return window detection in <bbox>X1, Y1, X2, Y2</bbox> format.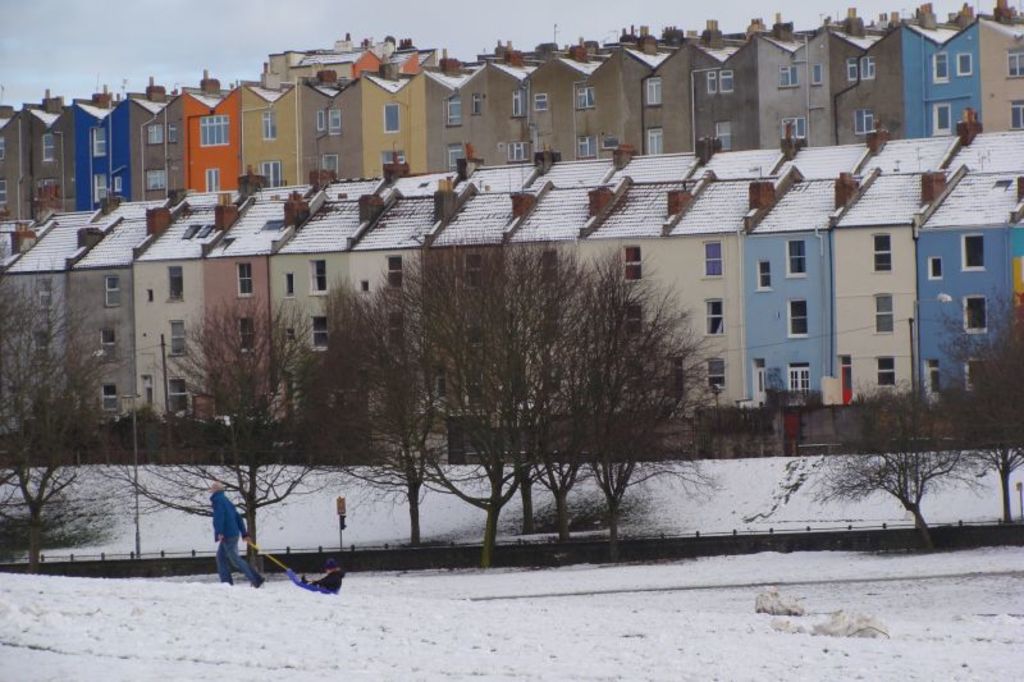
<bbox>842, 55, 876, 78</bbox>.
